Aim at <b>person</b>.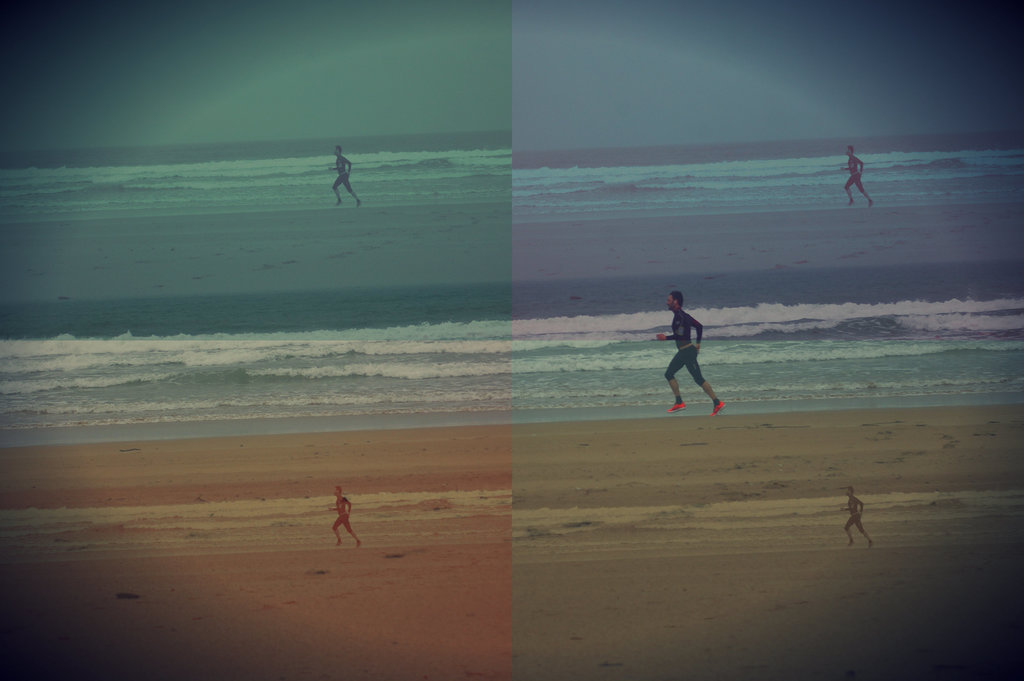
Aimed at crop(840, 143, 872, 209).
